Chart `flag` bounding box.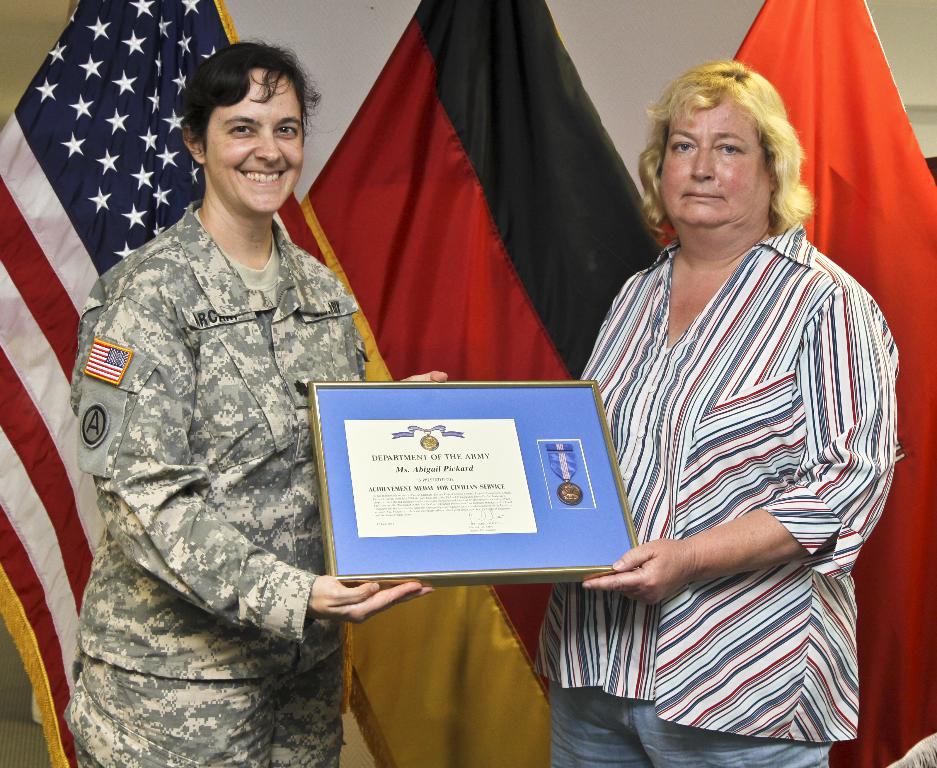
Charted: (634,0,930,767).
